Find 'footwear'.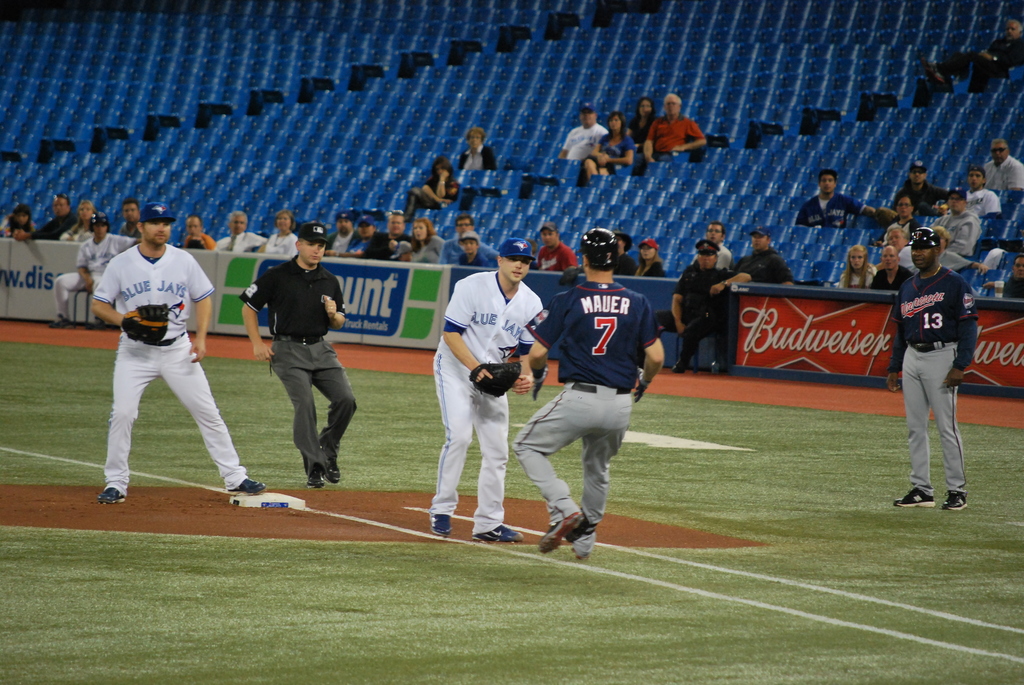
[537,507,597,554].
